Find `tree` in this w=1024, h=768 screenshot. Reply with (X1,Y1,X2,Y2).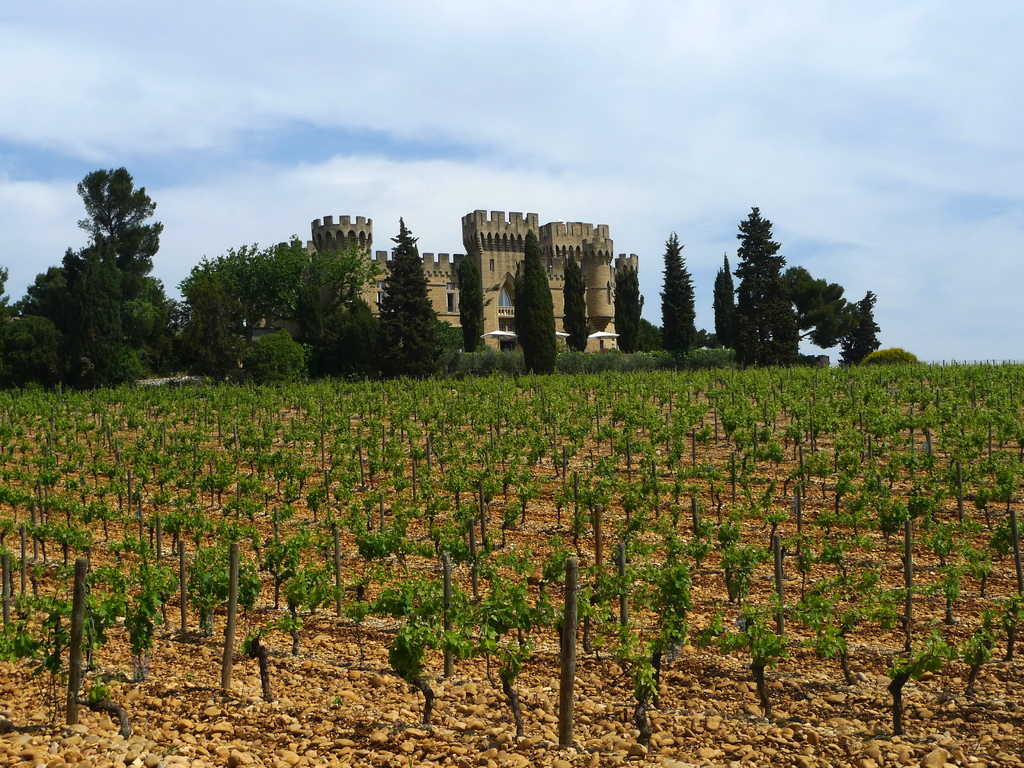
(841,282,881,371).
